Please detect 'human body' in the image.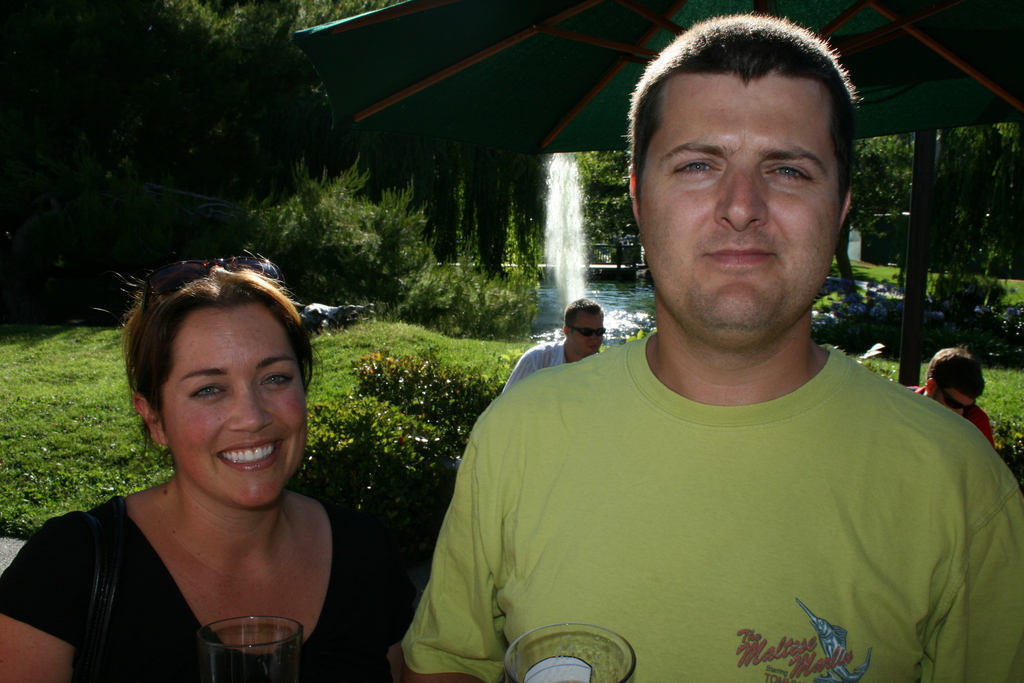
crop(902, 384, 996, 450).
